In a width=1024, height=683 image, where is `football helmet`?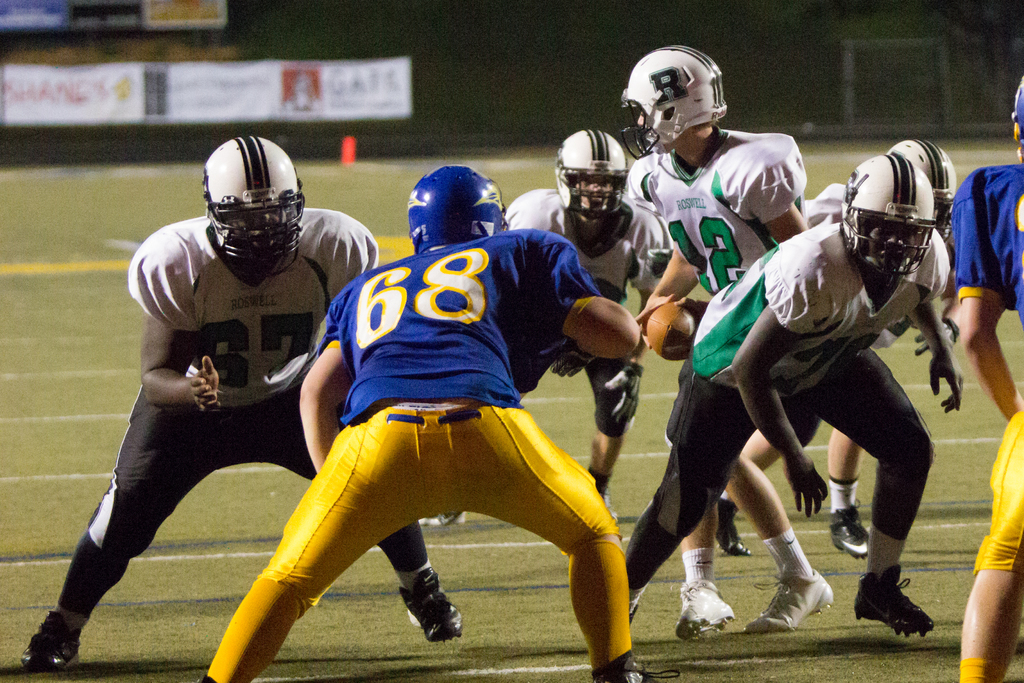
Rect(889, 136, 953, 202).
